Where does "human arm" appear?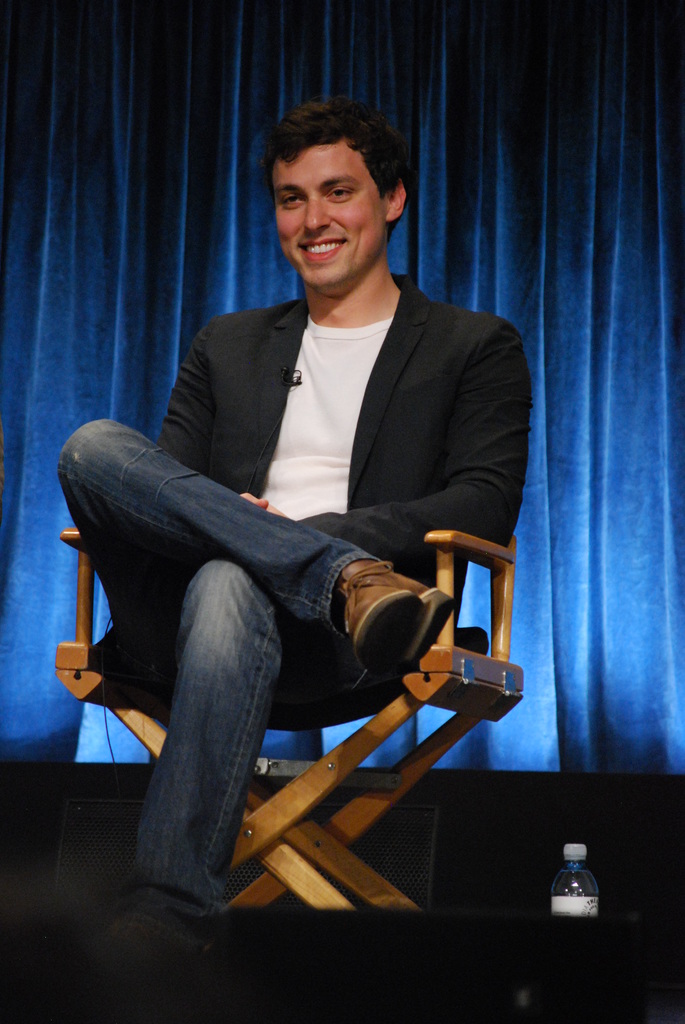
Appears at 150, 319, 216, 483.
